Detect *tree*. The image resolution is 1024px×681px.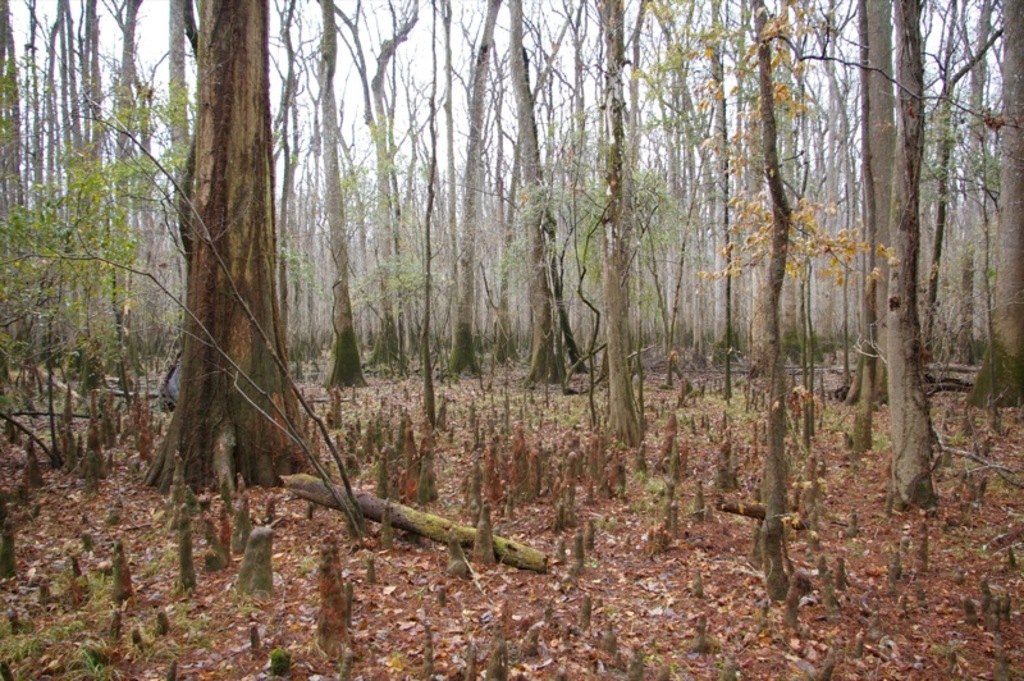
(x1=0, y1=0, x2=192, y2=507).
